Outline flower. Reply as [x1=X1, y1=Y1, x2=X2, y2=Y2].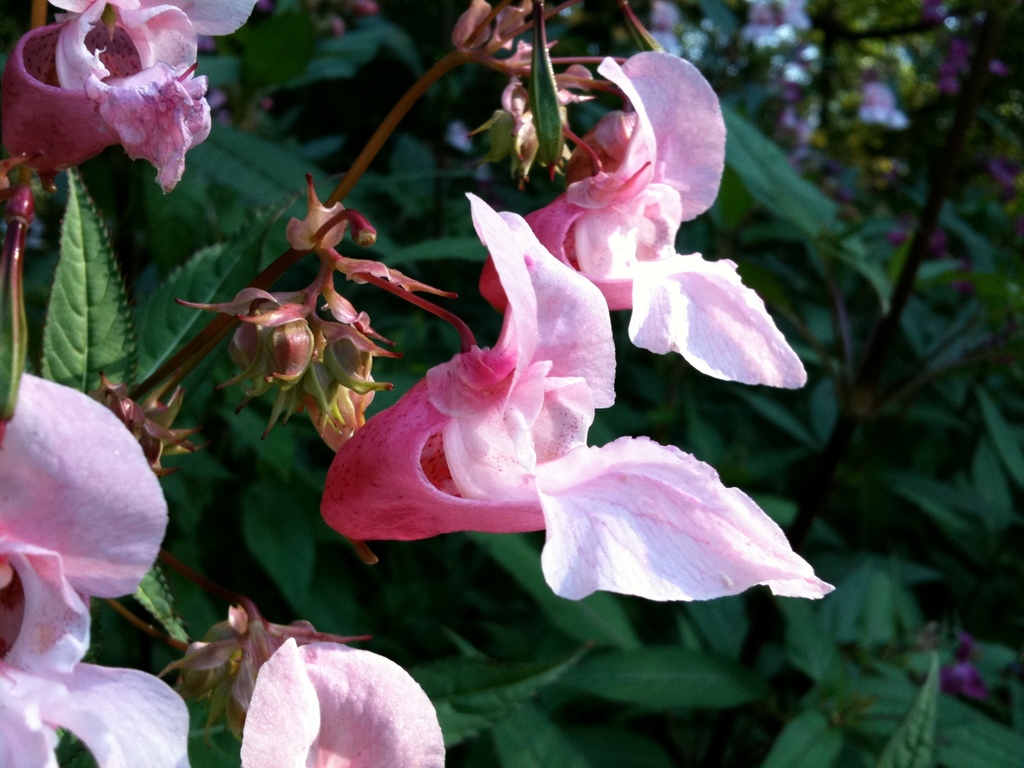
[x1=0, y1=0, x2=259, y2=193].
